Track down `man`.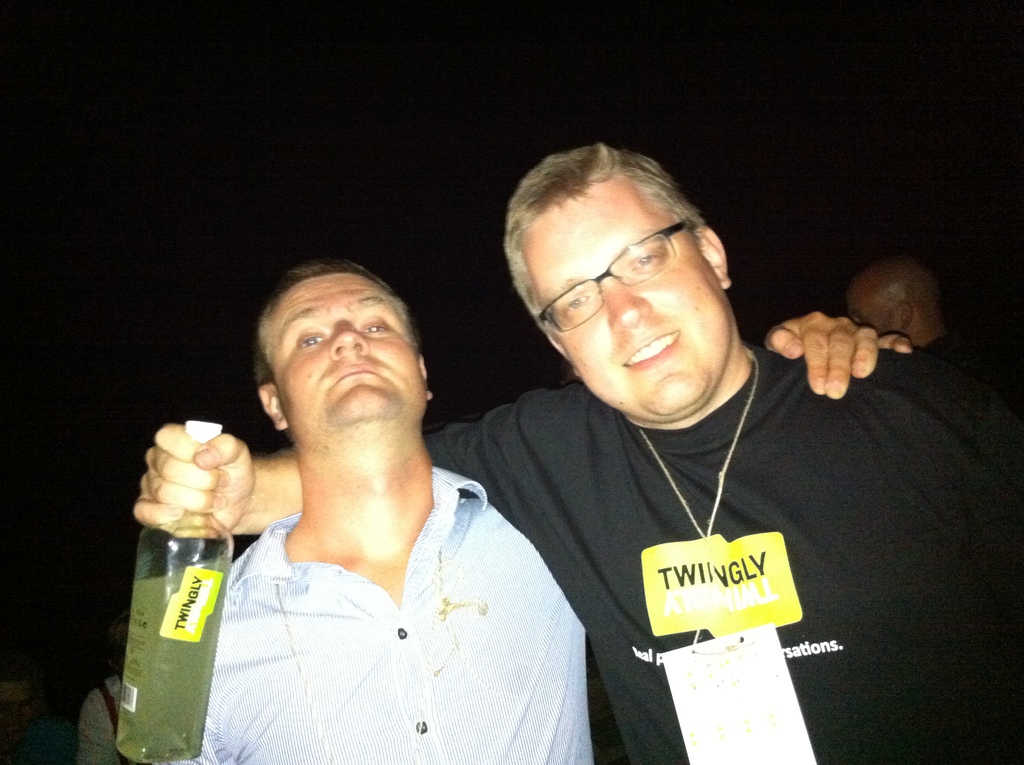
Tracked to 82/257/913/764.
